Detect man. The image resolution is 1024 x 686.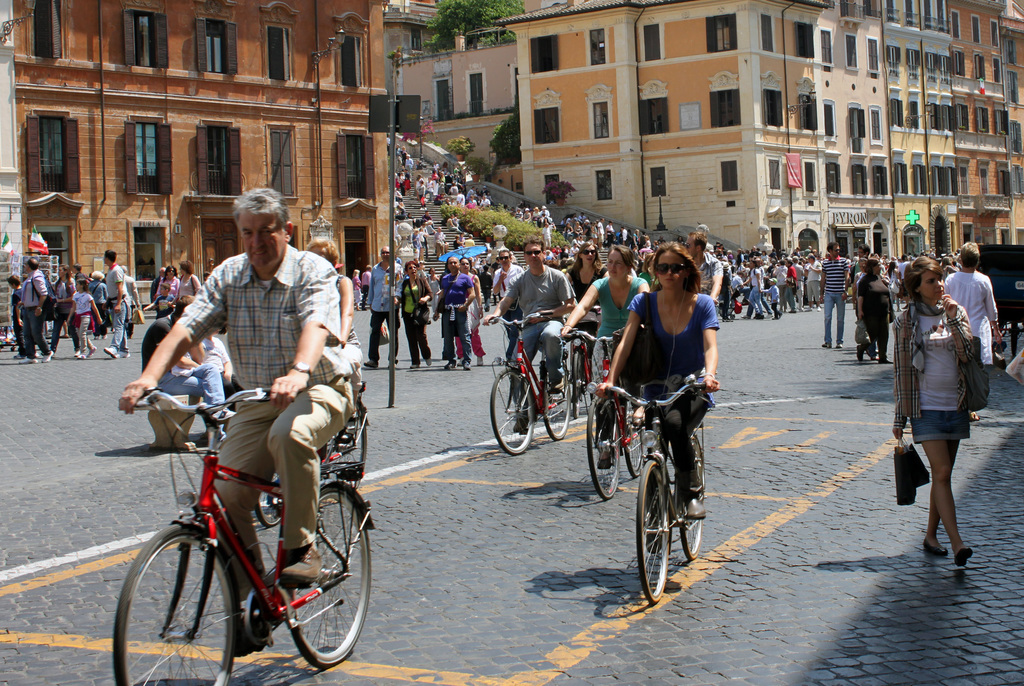
left=20, top=255, right=54, bottom=363.
